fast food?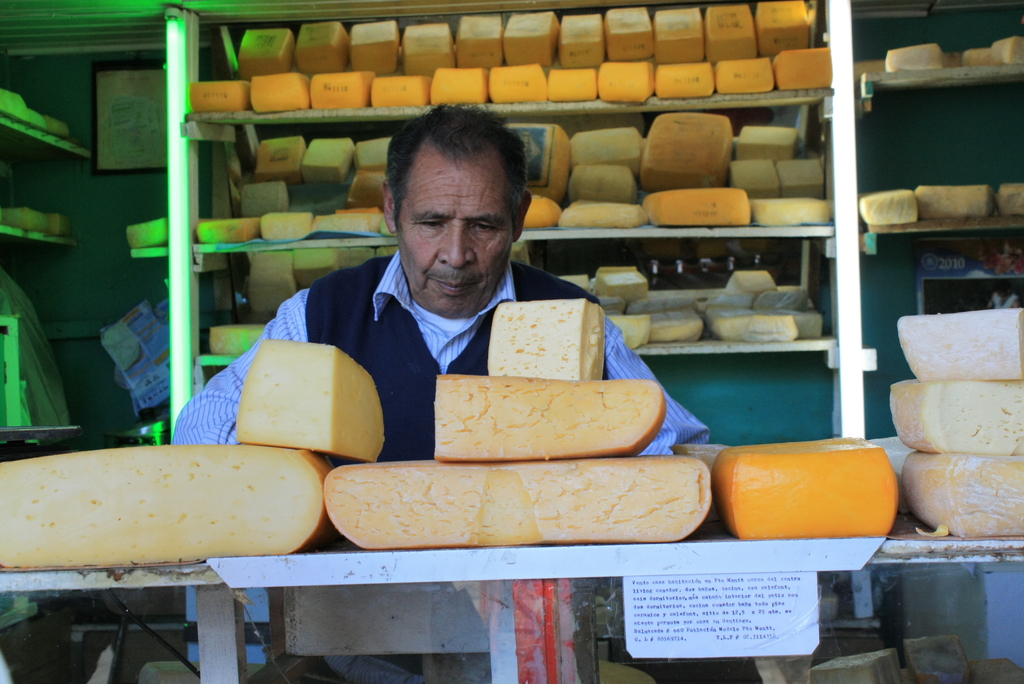
<region>0, 208, 51, 231</region>
